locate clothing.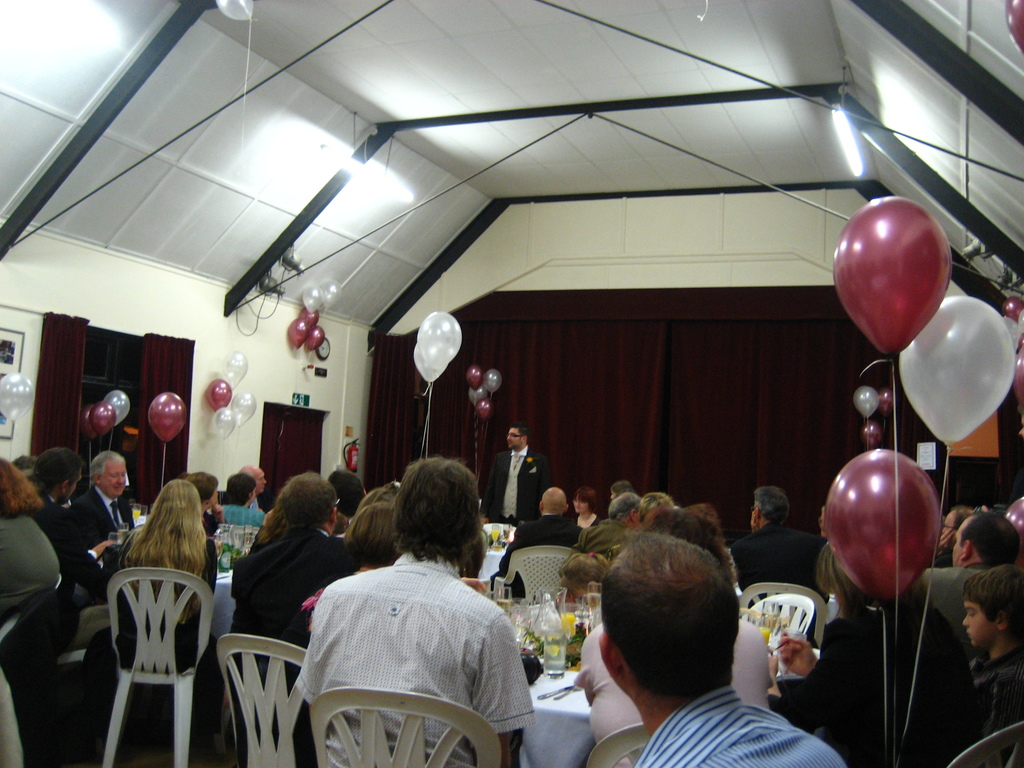
Bounding box: box(0, 505, 56, 625).
